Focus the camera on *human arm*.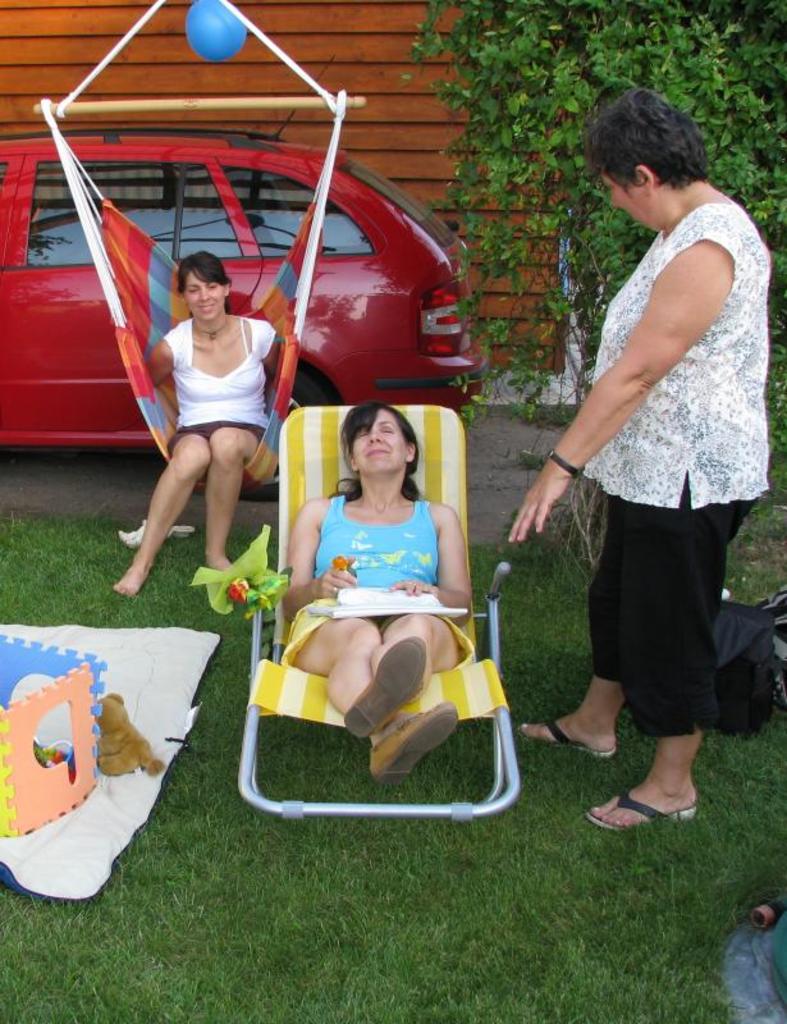
Focus region: detection(143, 348, 169, 387).
